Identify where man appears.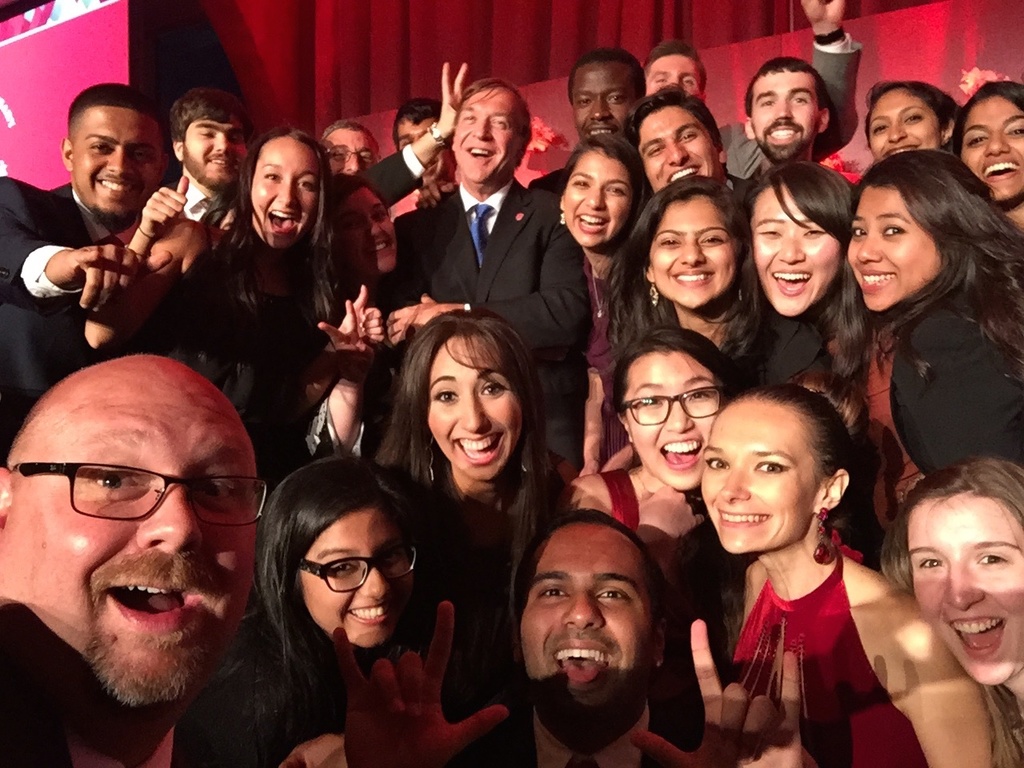
Appears at BBox(166, 64, 464, 222).
